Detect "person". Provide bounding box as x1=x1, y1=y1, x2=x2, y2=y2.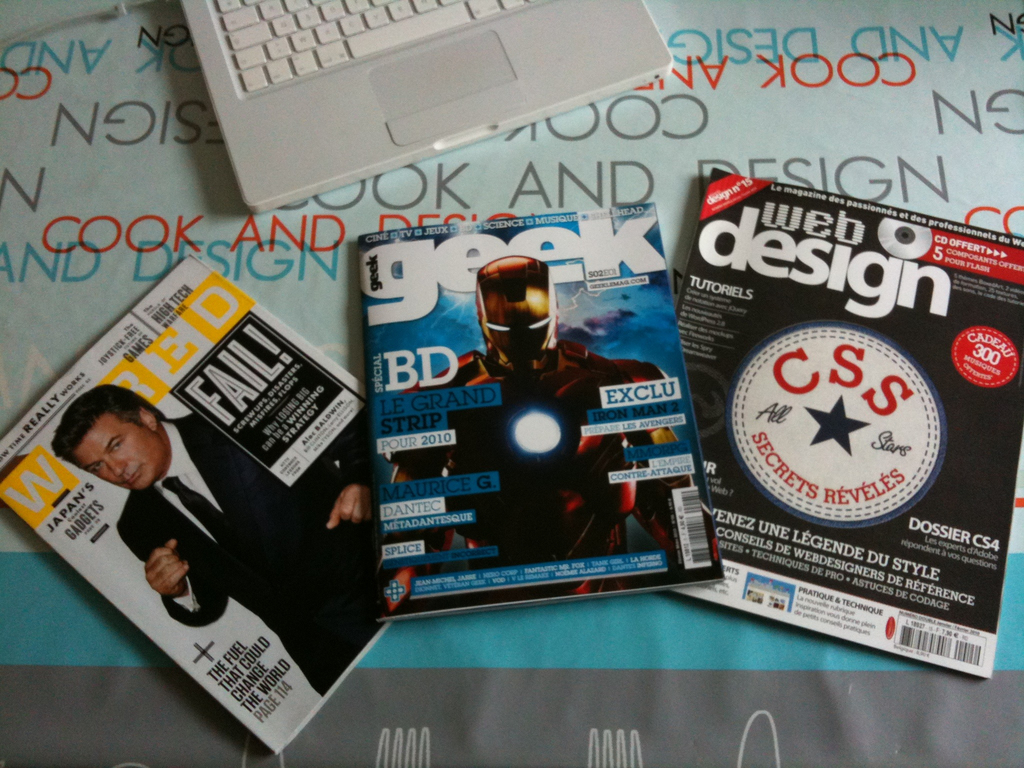
x1=51, y1=383, x2=367, y2=699.
